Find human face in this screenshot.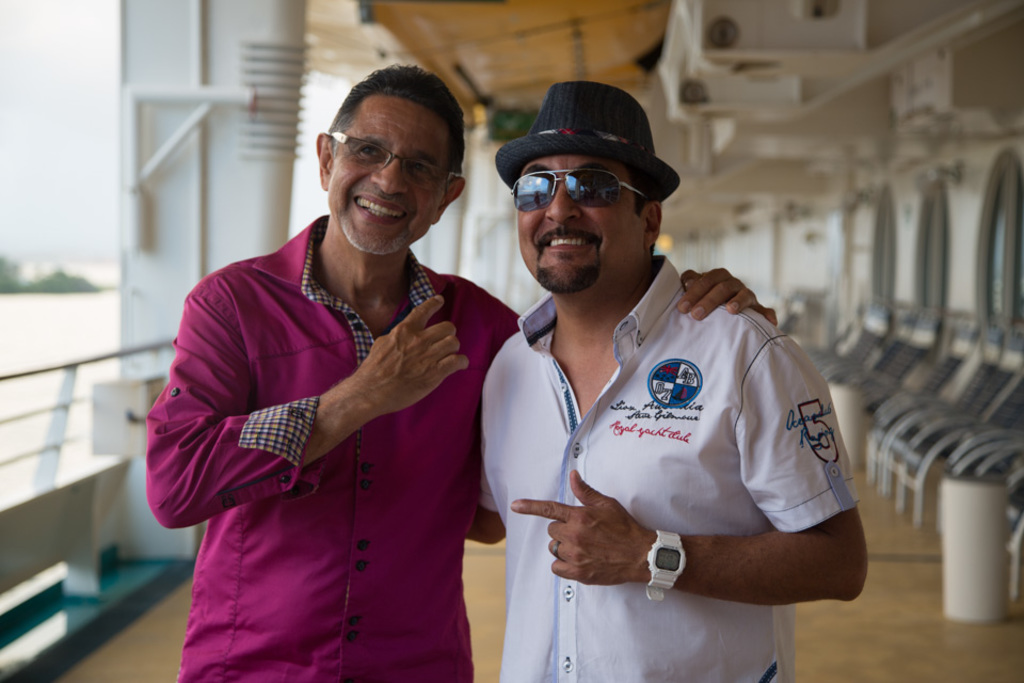
The bounding box for human face is <box>327,97,450,259</box>.
